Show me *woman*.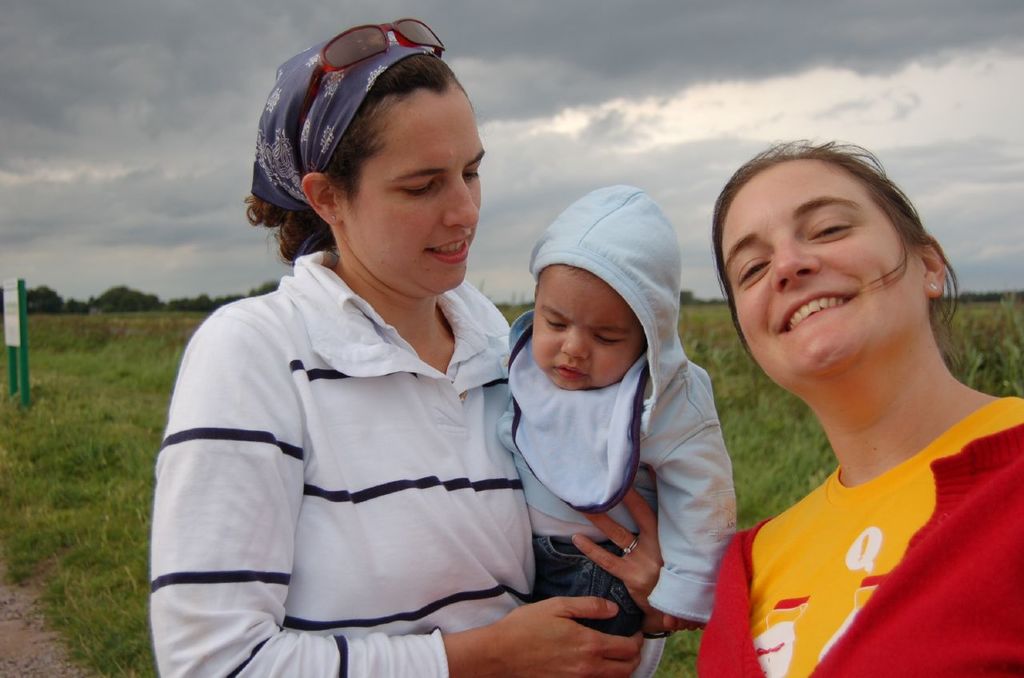
*woman* is here: select_region(686, 122, 1023, 665).
